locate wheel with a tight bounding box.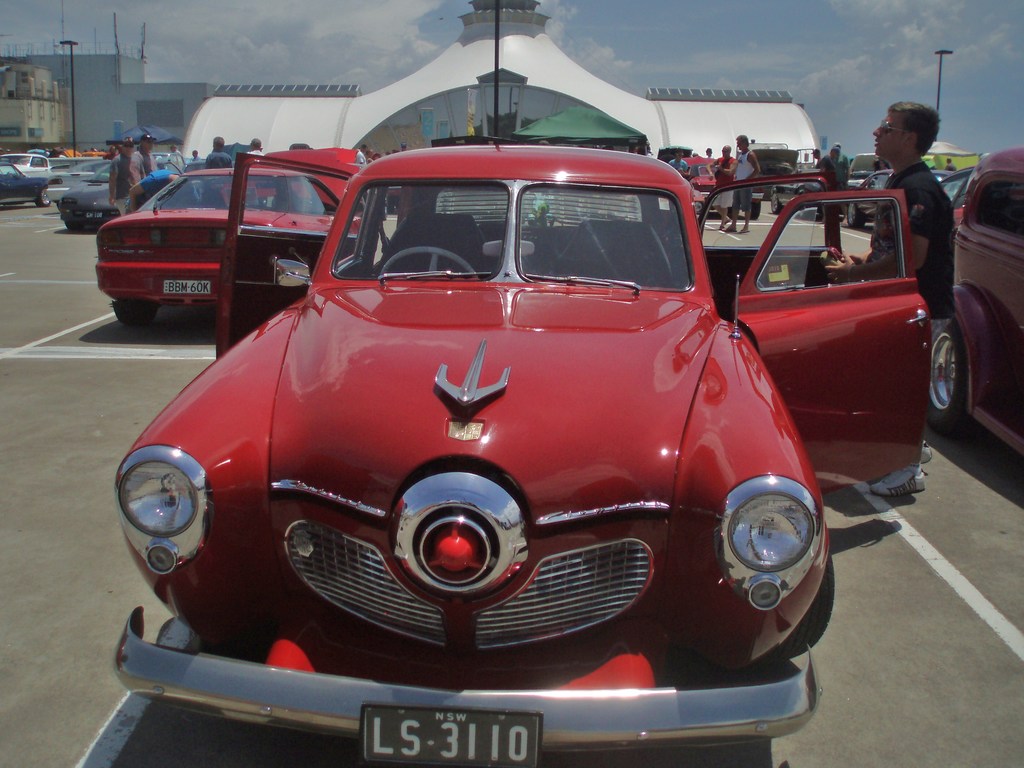
pyautogui.locateOnScreen(928, 317, 970, 437).
